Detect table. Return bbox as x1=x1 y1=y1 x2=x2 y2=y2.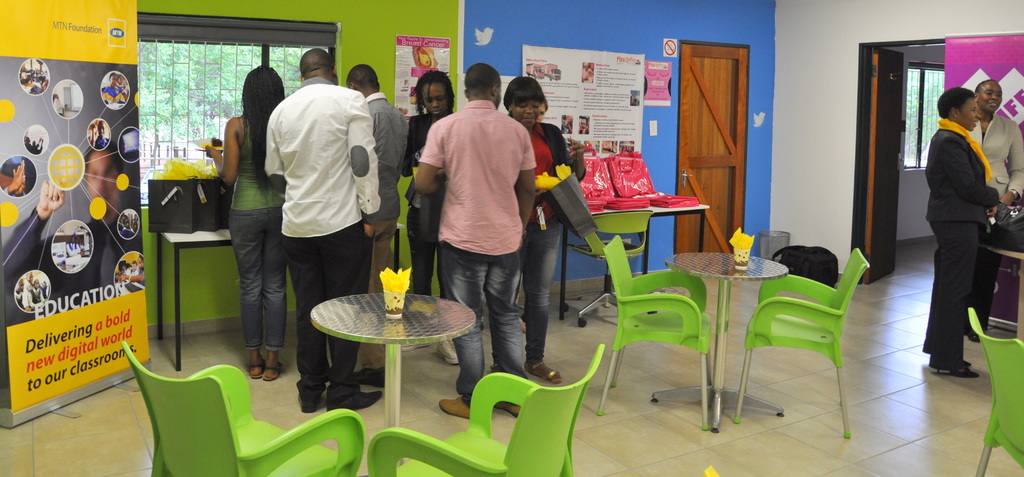
x1=661 y1=246 x2=788 y2=434.
